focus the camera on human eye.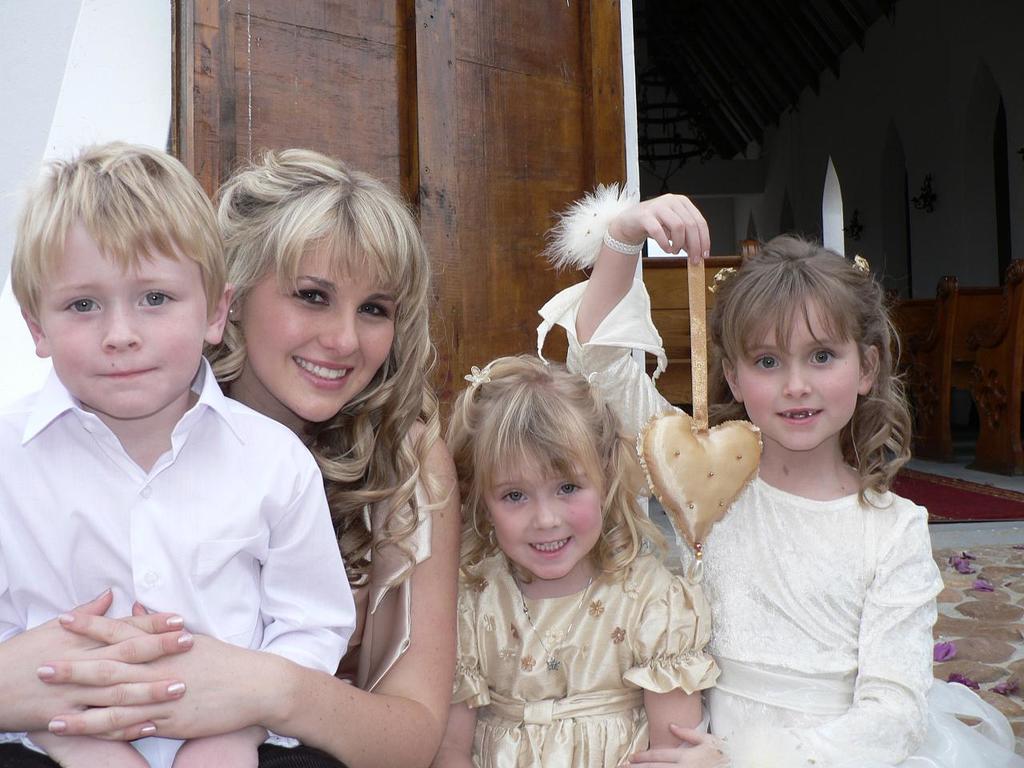
Focus region: detection(134, 286, 175, 310).
